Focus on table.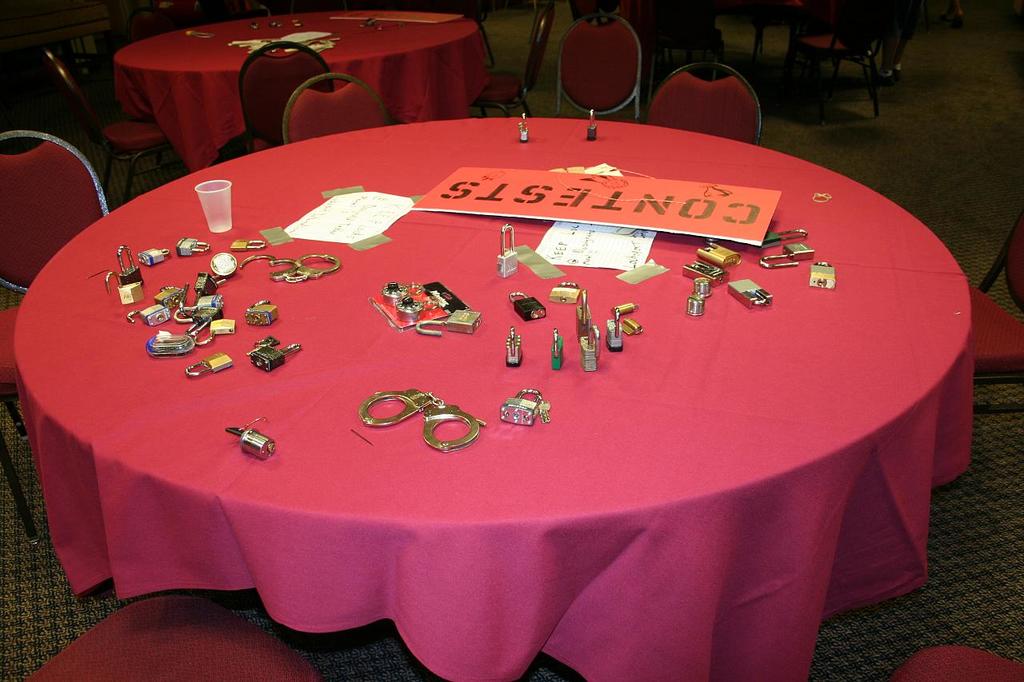
Focused at Rect(113, 8, 492, 173).
